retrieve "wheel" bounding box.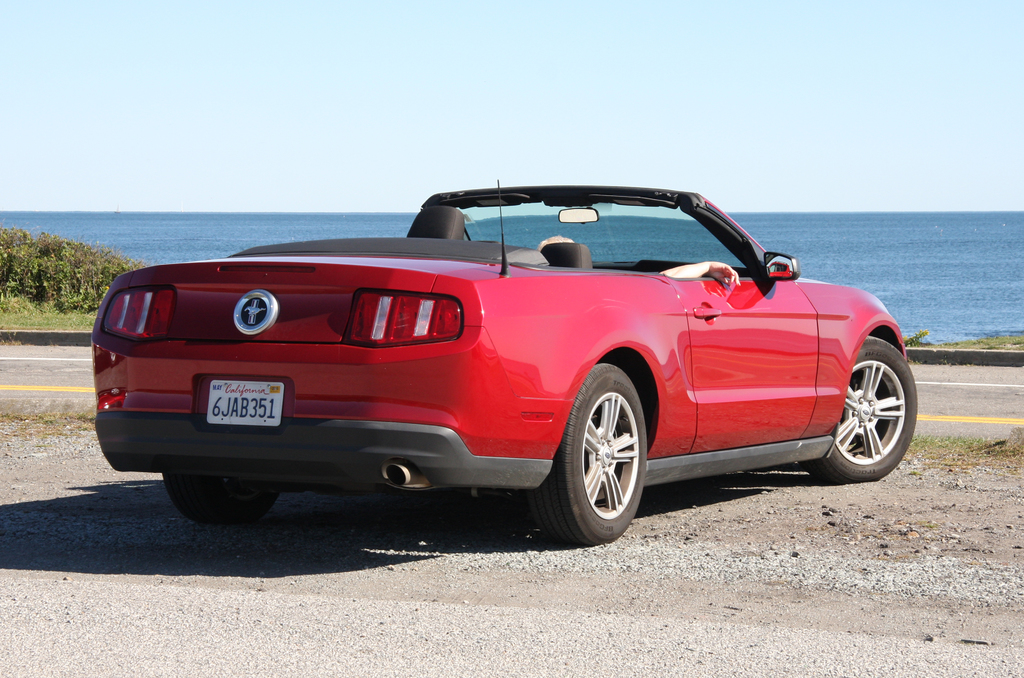
Bounding box: 803/334/917/483.
